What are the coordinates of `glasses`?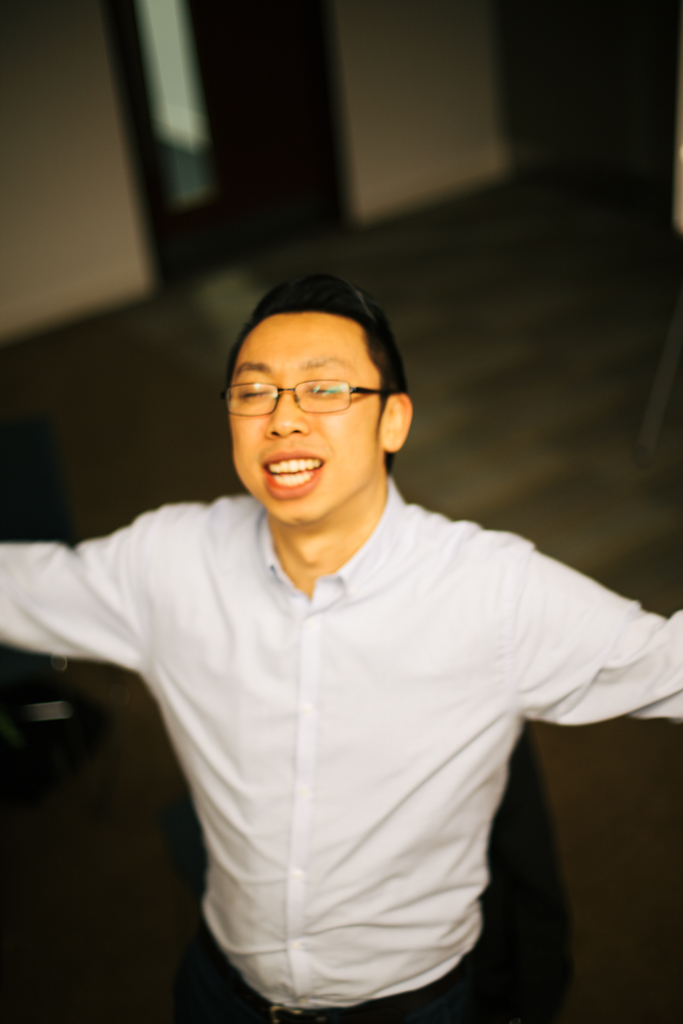
bbox=(220, 380, 386, 417).
